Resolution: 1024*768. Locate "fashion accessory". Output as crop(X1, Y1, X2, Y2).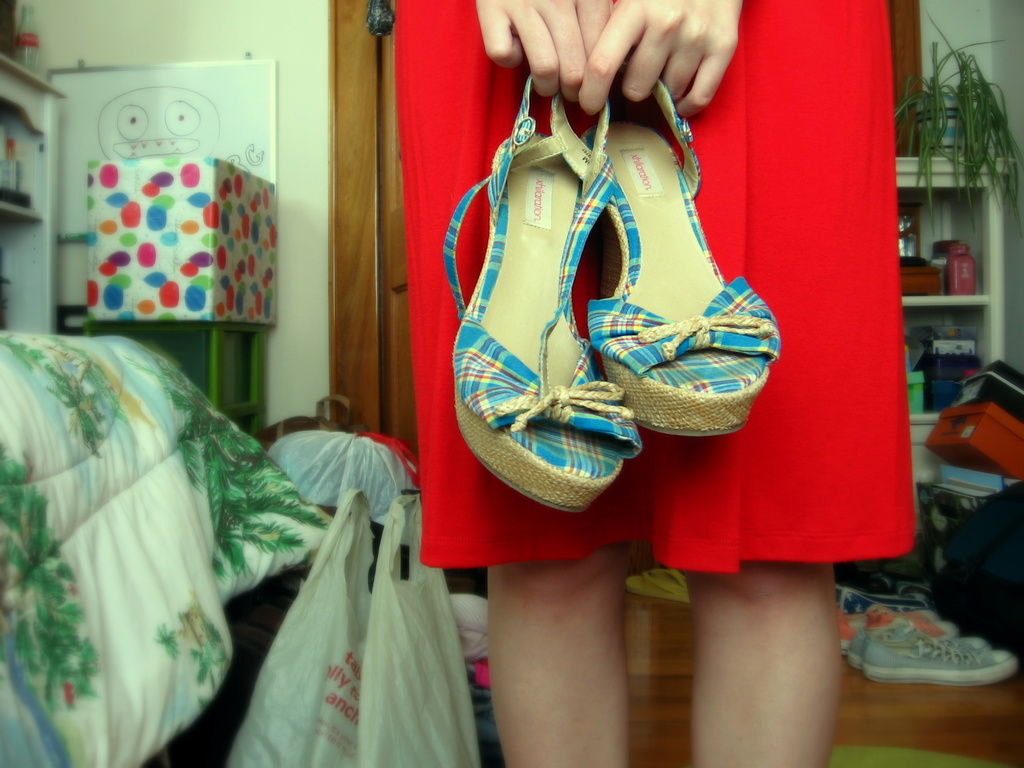
crop(846, 623, 990, 658).
